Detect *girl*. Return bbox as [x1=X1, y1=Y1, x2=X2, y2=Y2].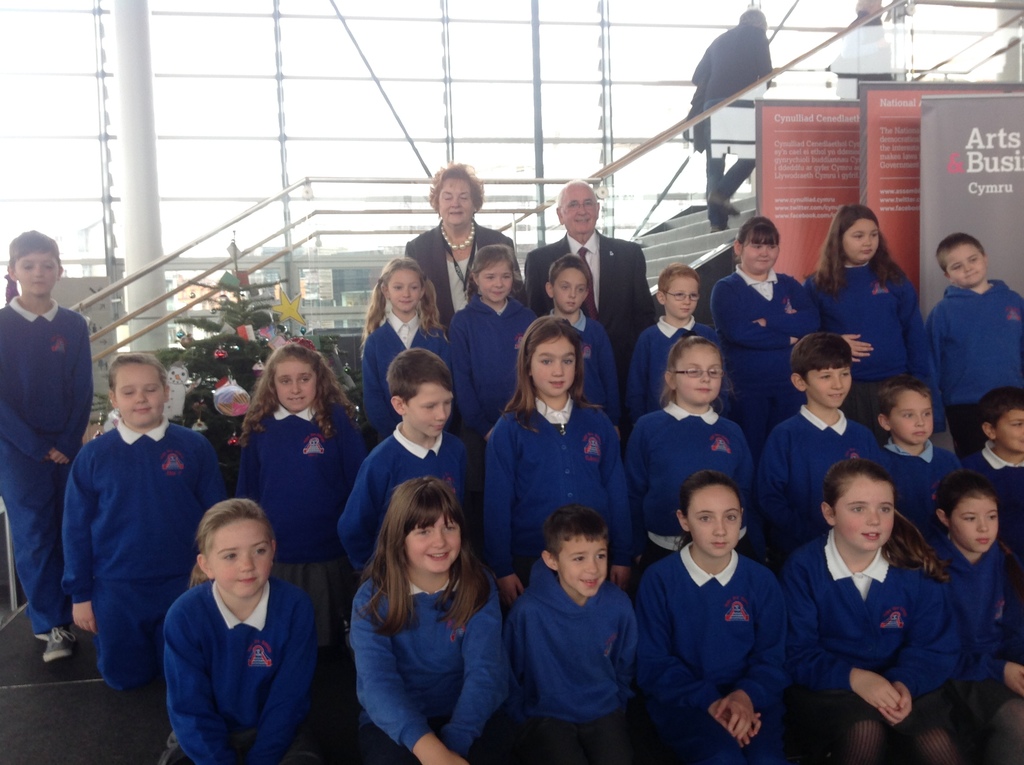
[x1=347, y1=479, x2=509, y2=764].
